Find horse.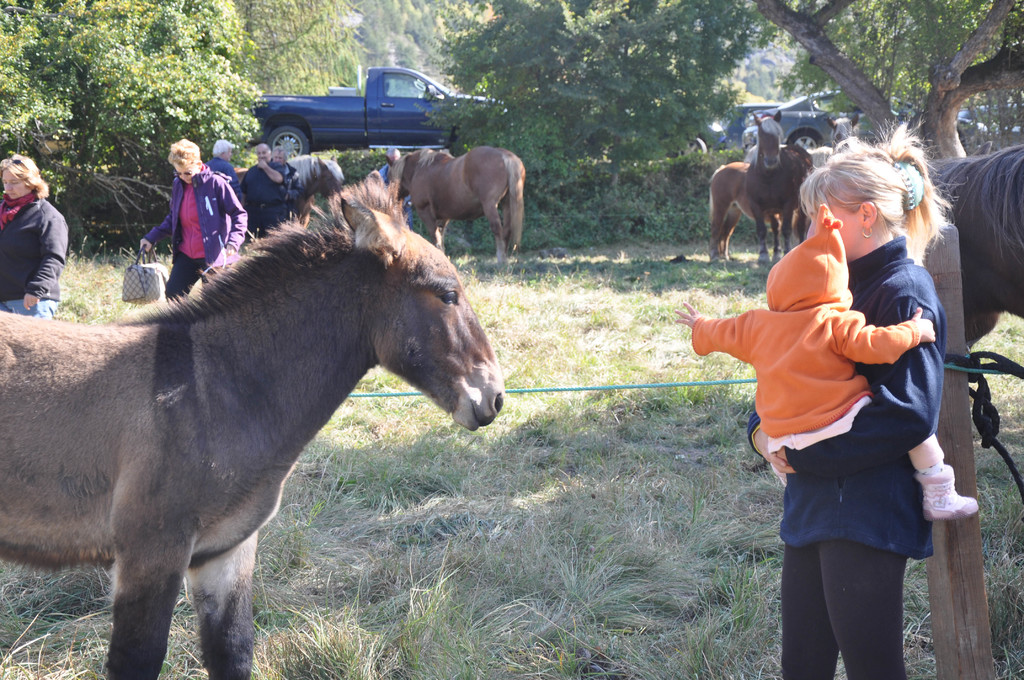
Rect(0, 168, 504, 679).
